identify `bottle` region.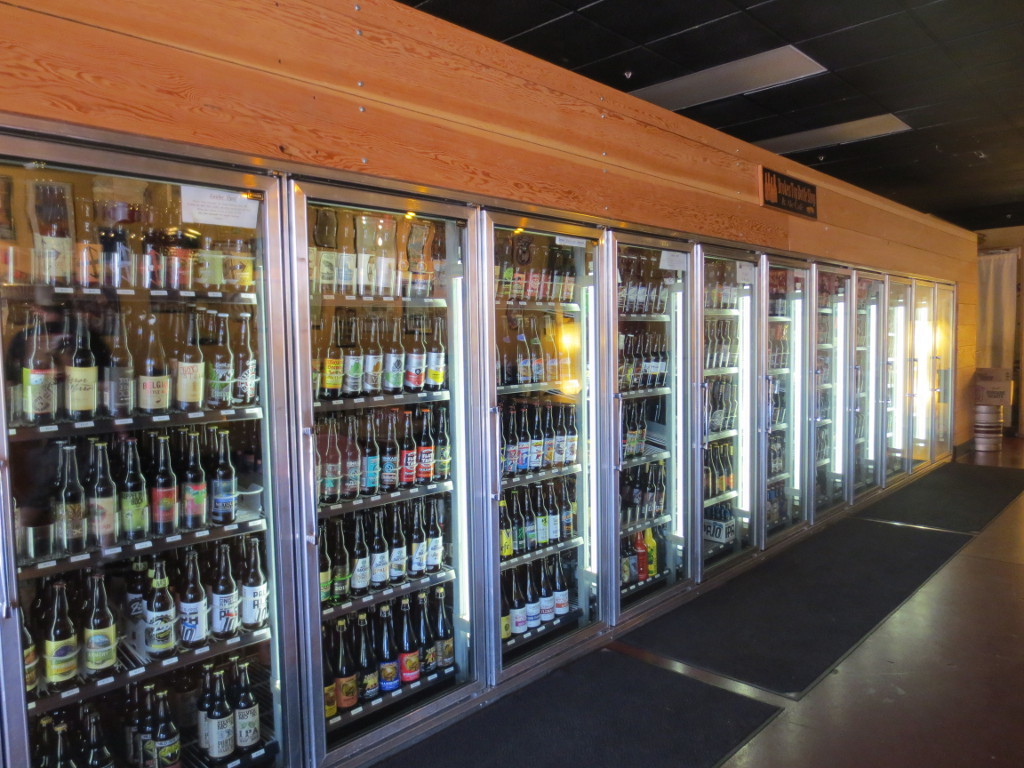
Region: Rect(211, 545, 239, 640).
